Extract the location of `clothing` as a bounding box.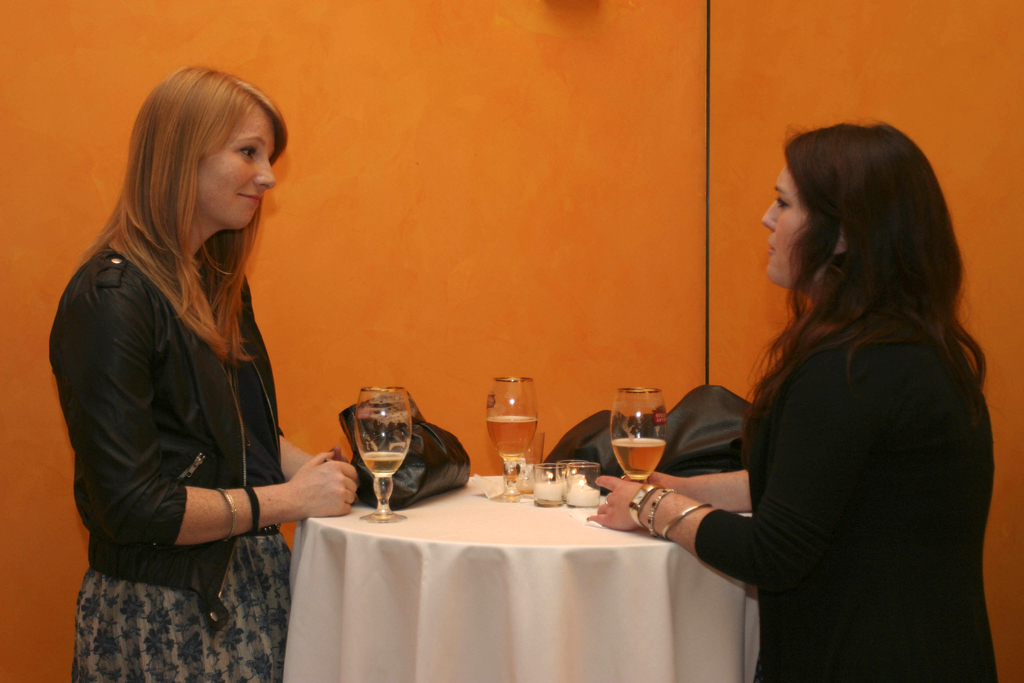
x1=45 y1=235 x2=293 y2=682.
